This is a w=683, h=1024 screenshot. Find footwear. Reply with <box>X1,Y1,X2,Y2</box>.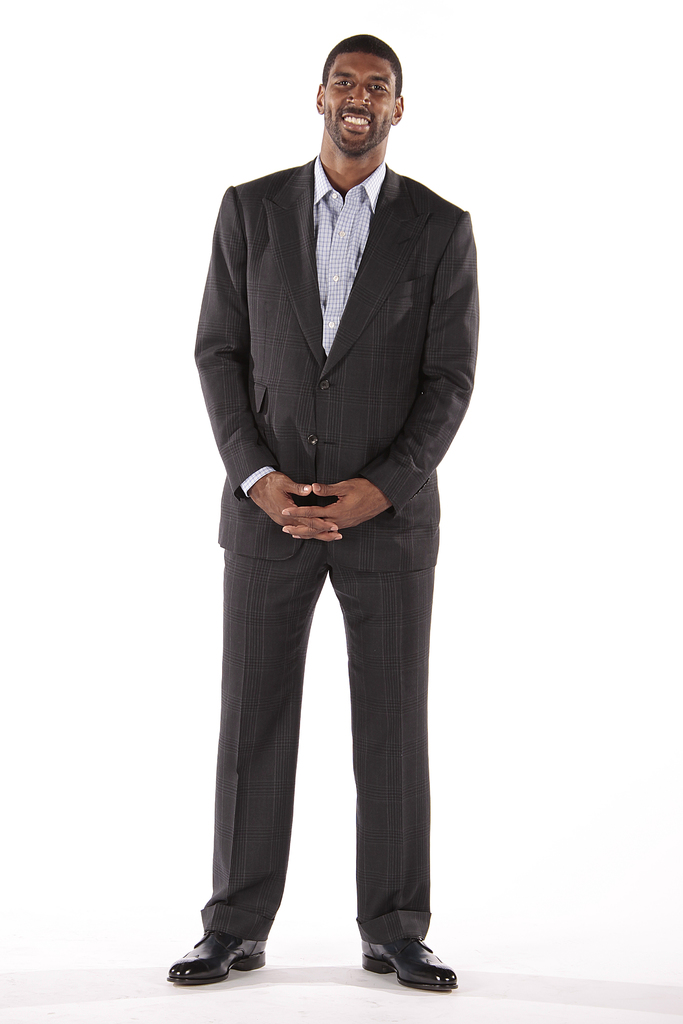
<box>161,932,267,988</box>.
